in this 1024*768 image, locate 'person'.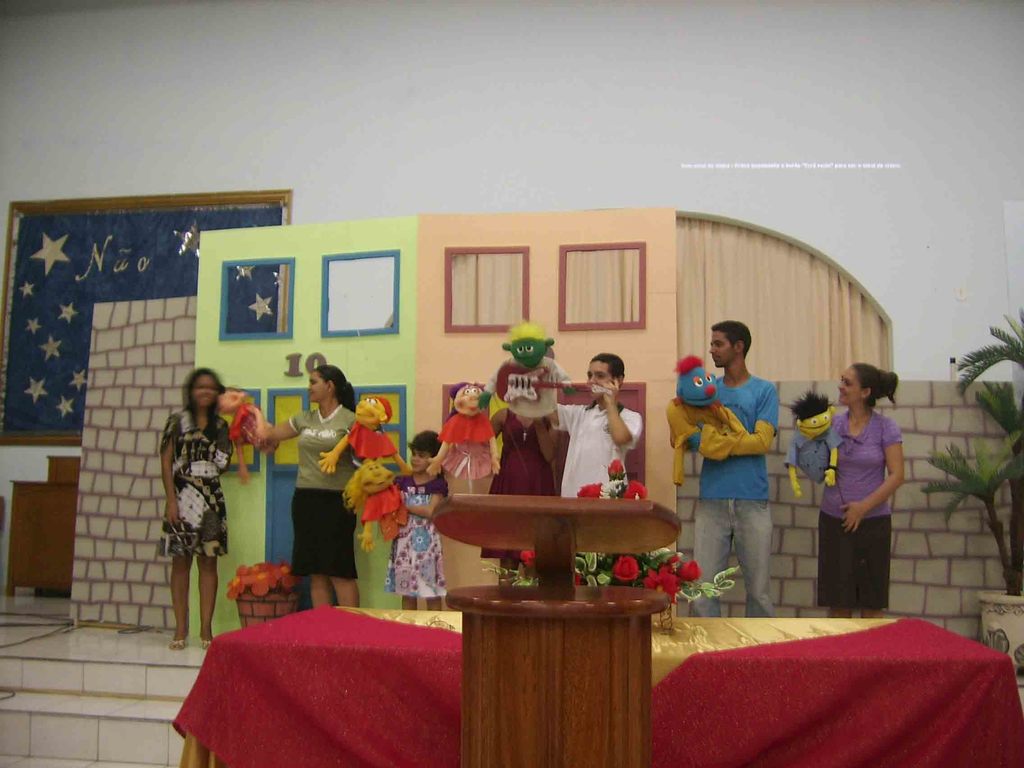
Bounding box: [left=370, top=421, right=441, bottom=614].
